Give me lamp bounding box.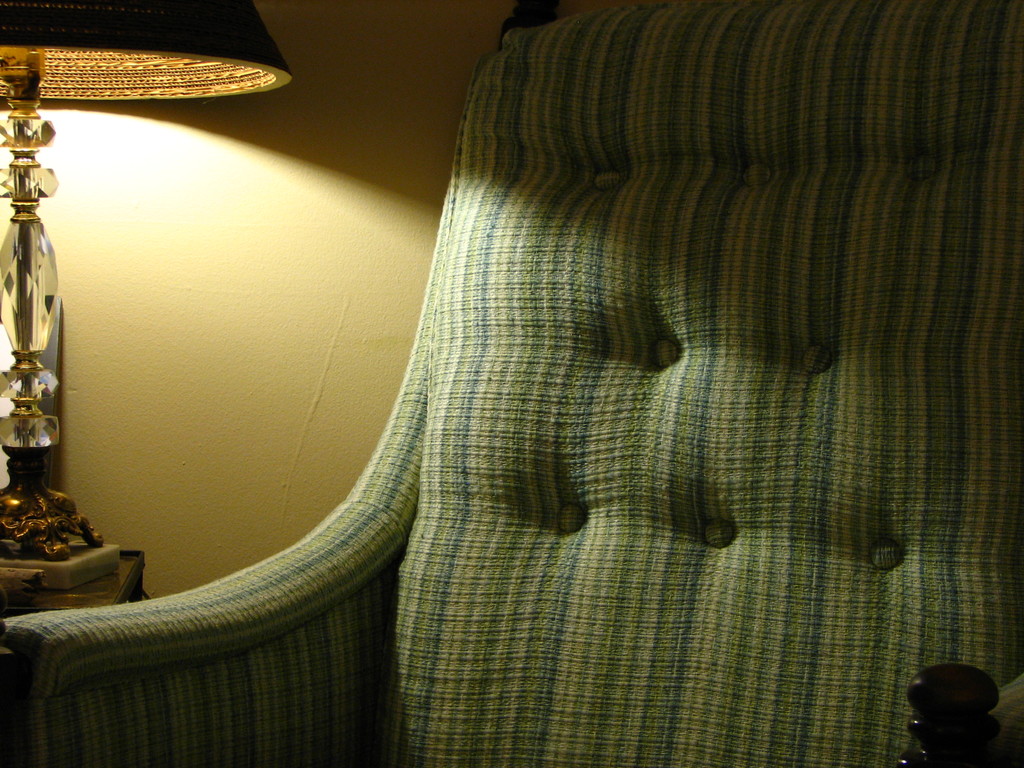
[0,0,280,560].
